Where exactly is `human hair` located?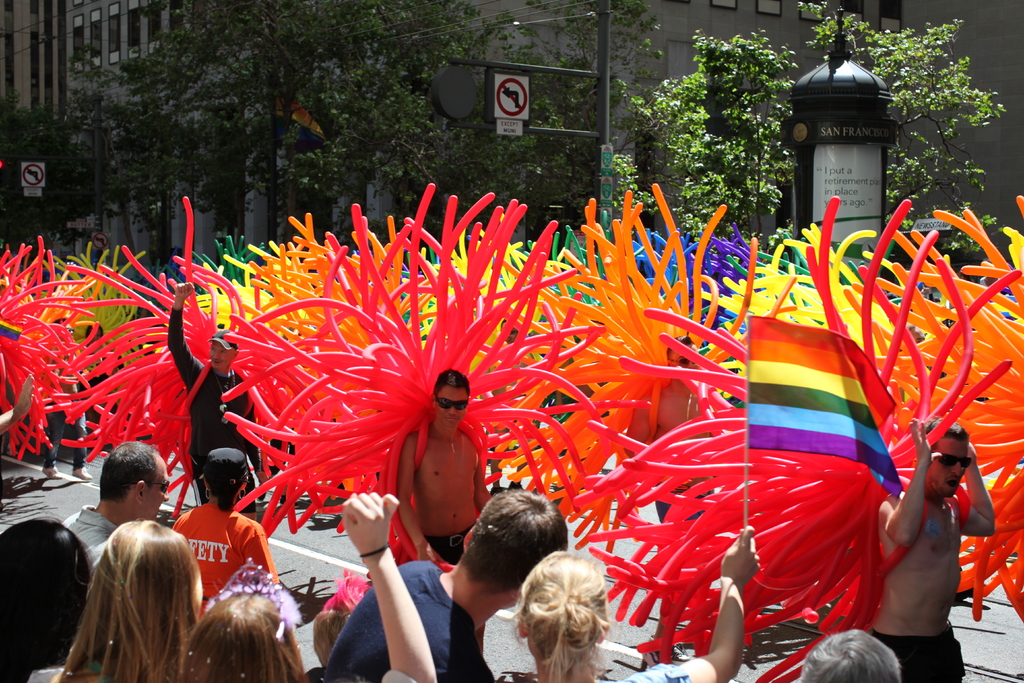
Its bounding box is x1=186, y1=591, x2=303, y2=675.
